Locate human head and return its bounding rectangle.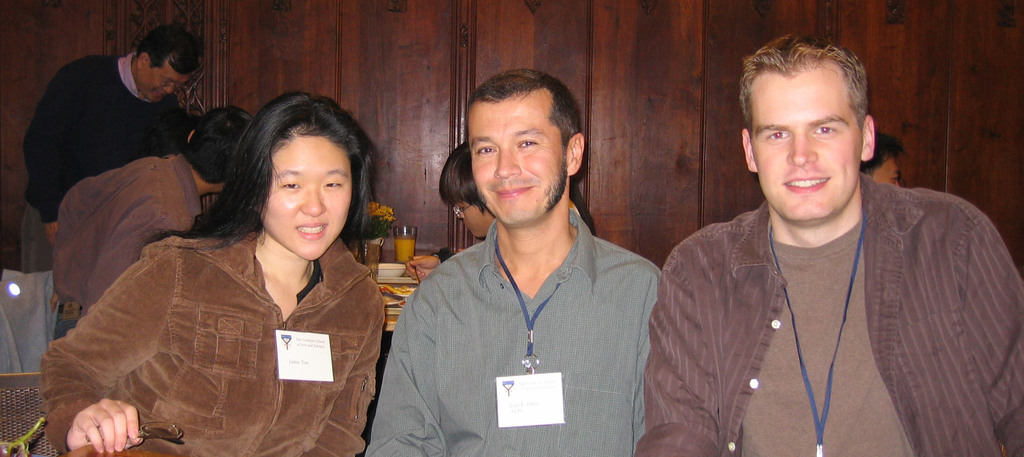
x1=860 y1=134 x2=904 y2=186.
